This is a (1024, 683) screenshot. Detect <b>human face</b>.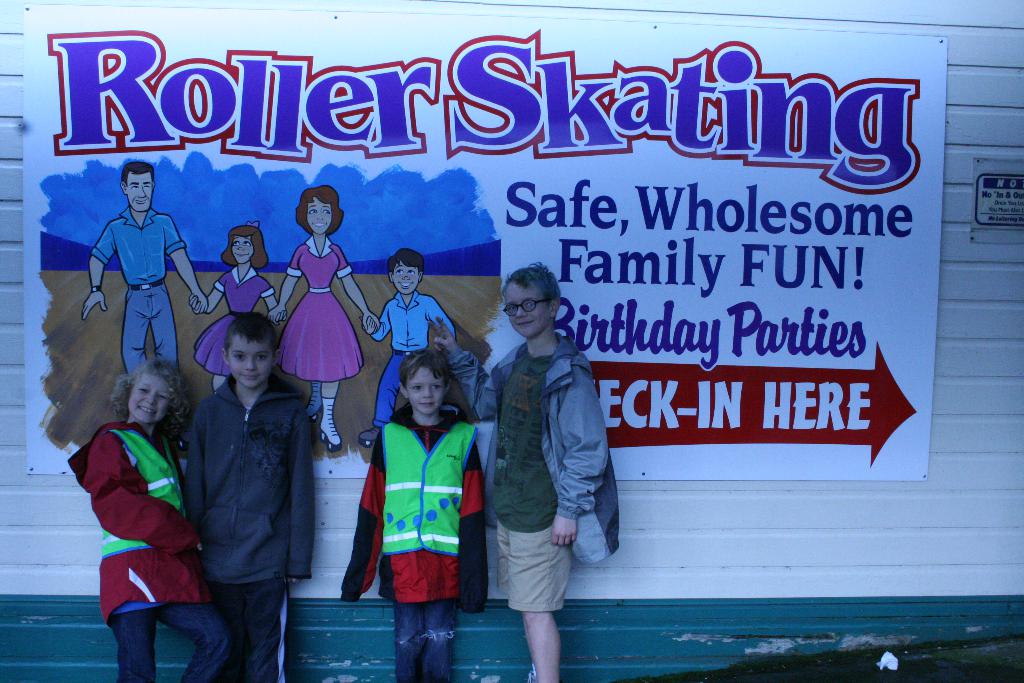
229 342 274 389.
